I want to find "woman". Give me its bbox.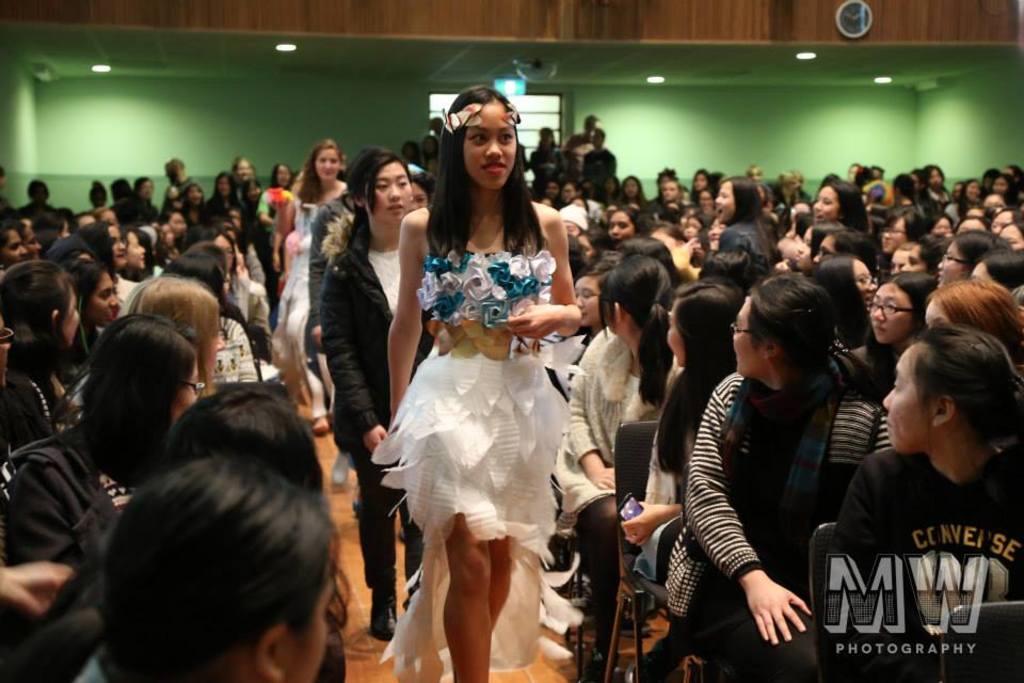
55:257:121:391.
